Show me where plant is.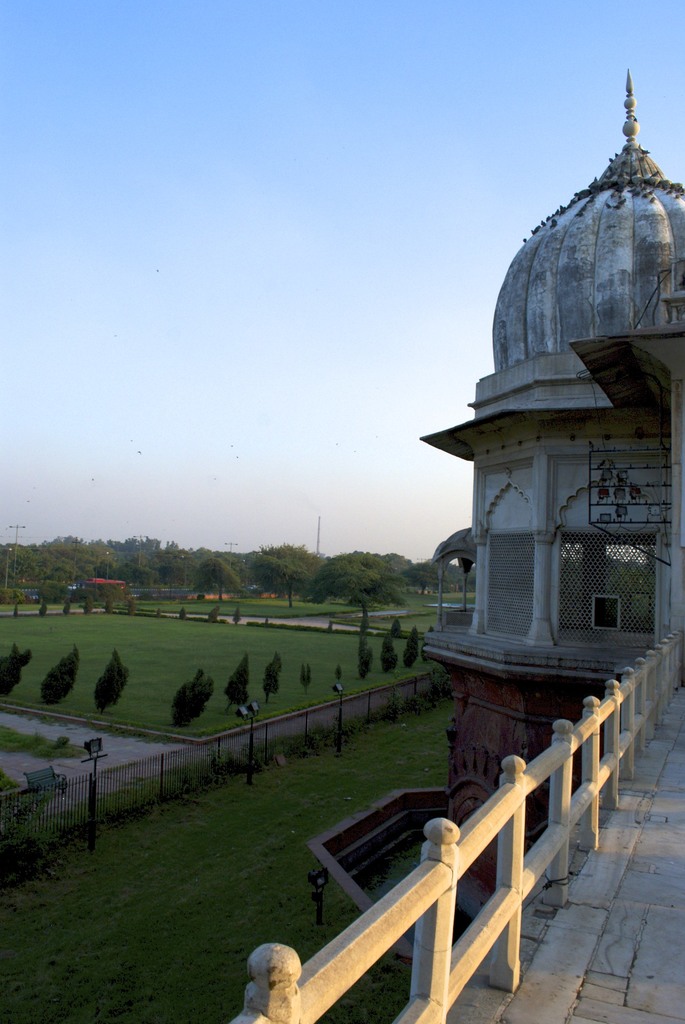
plant is at pyautogui.locateOnScreen(1, 602, 401, 748).
